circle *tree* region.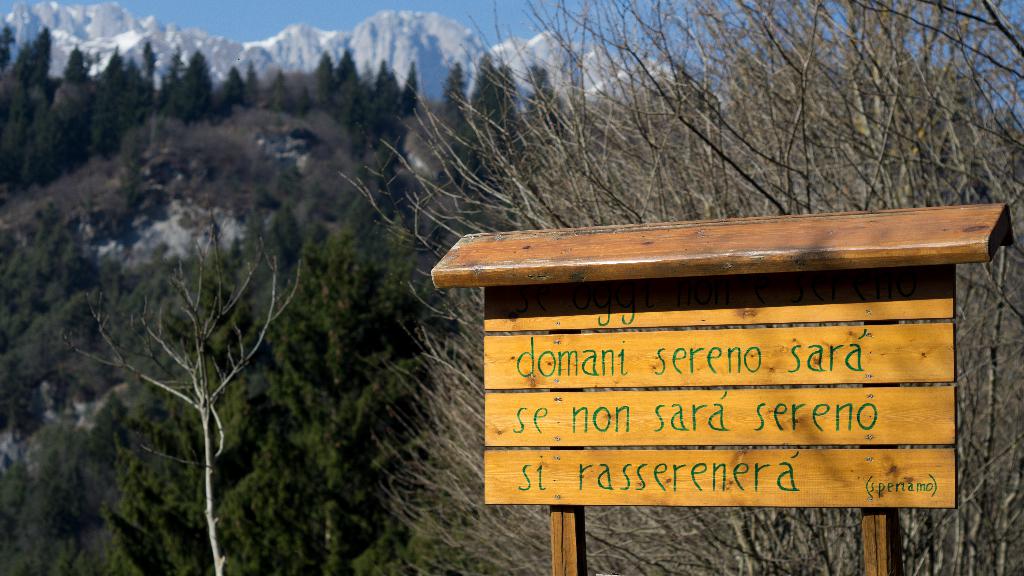
Region: bbox=(216, 67, 255, 120).
